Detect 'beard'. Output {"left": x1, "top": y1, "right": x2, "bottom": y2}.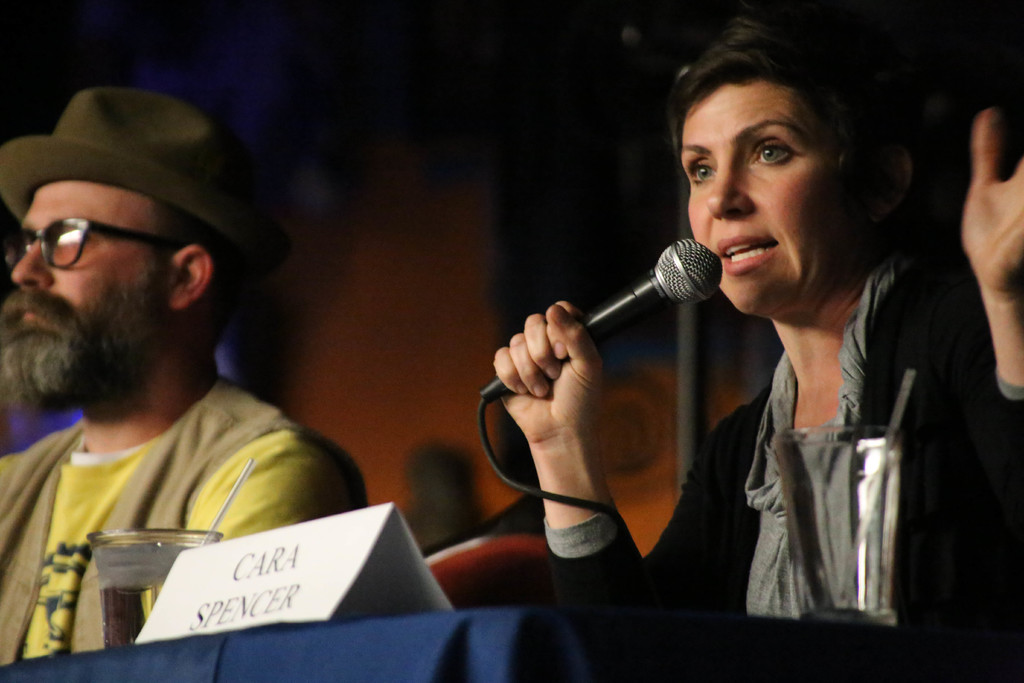
{"left": 26, "top": 220, "right": 180, "bottom": 433}.
